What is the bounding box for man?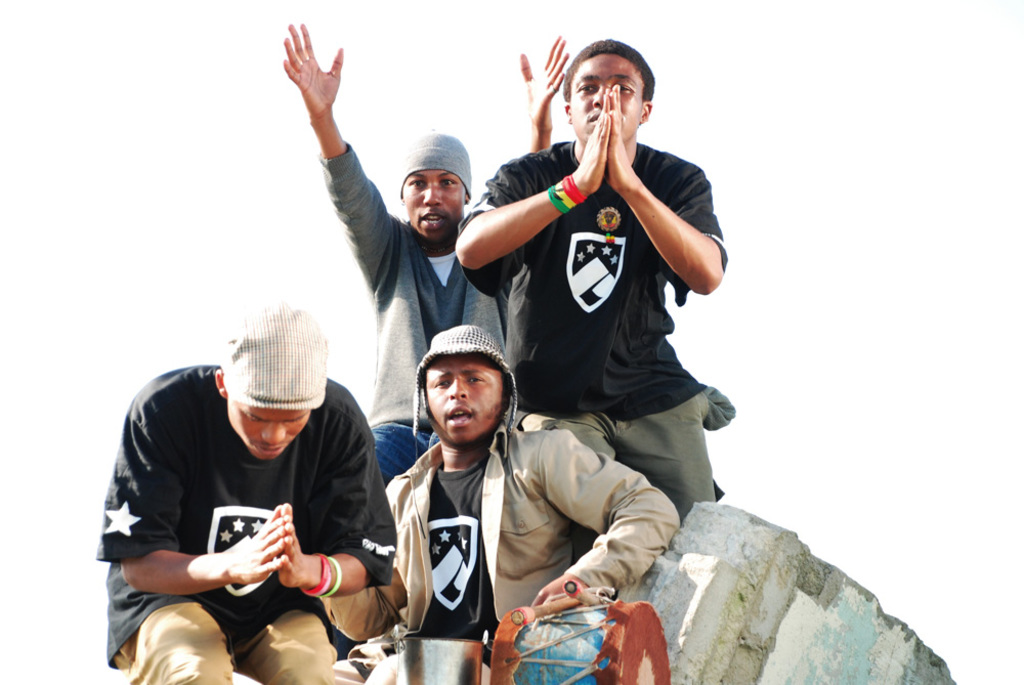
(left=466, top=45, right=761, bottom=518).
